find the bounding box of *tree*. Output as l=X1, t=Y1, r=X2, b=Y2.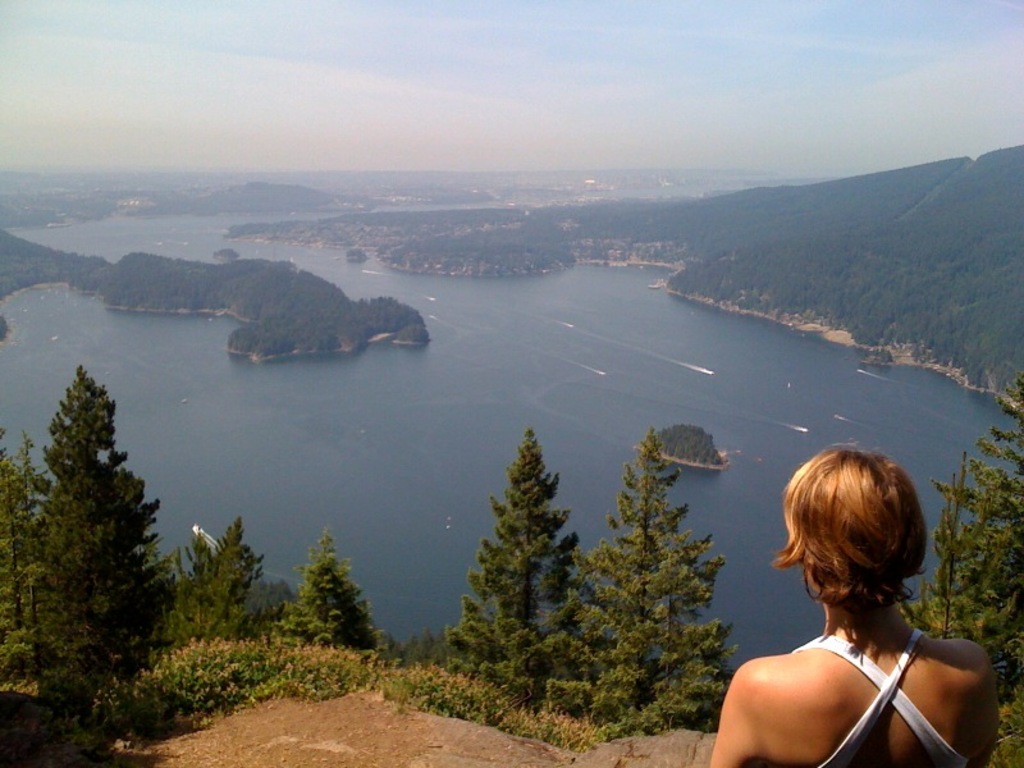
l=995, t=691, r=1023, b=767.
